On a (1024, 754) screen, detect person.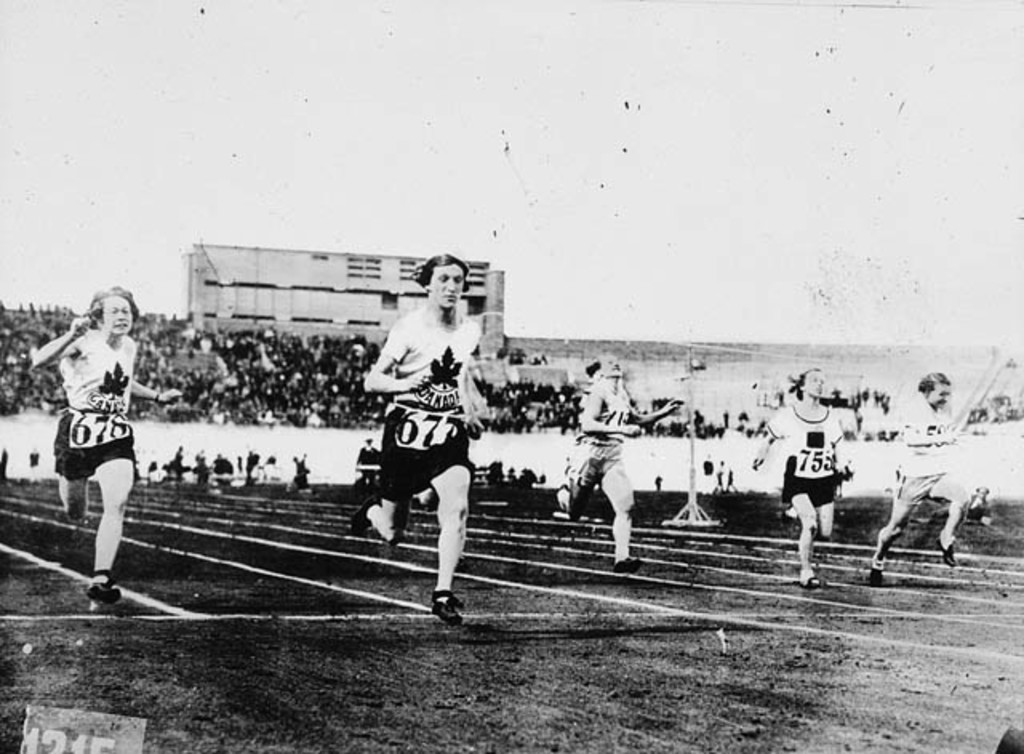
[x1=550, y1=346, x2=677, y2=573].
